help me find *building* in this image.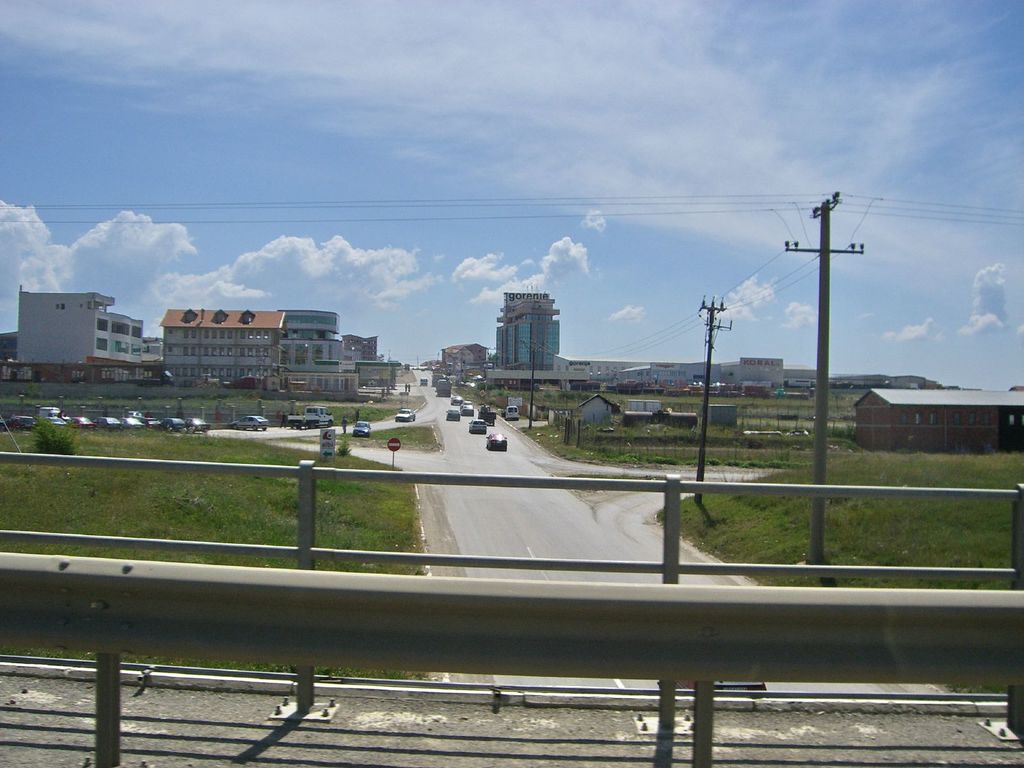
Found it: l=854, t=388, r=1023, b=449.
